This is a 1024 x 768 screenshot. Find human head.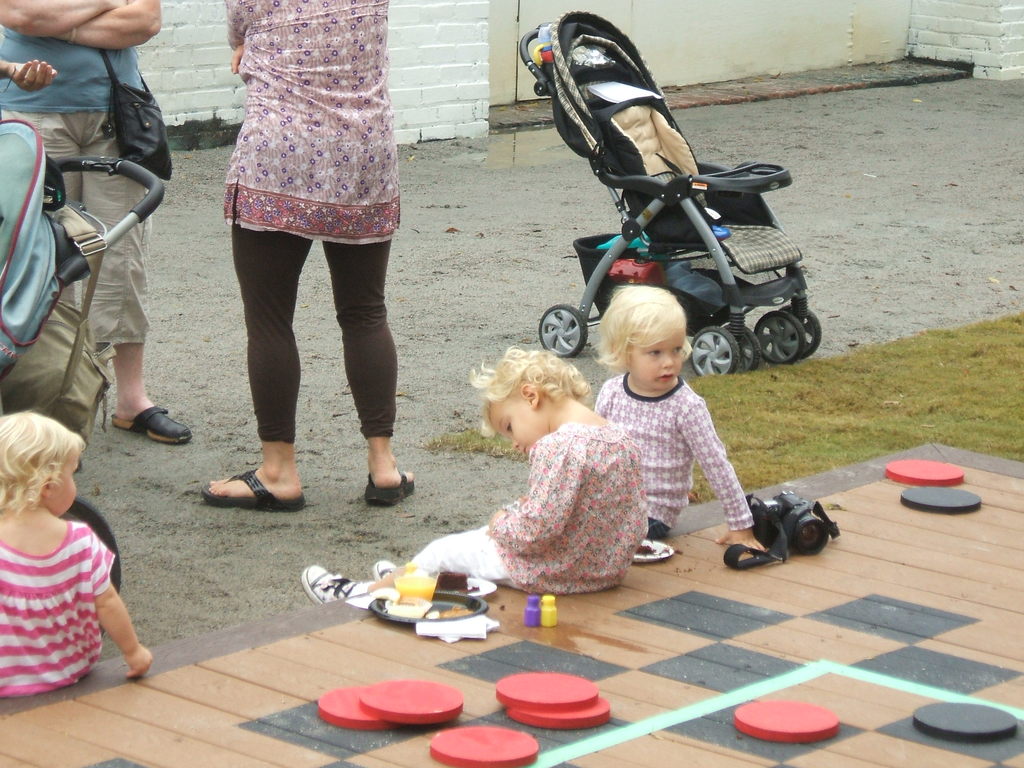
Bounding box: left=601, top=275, right=705, bottom=374.
